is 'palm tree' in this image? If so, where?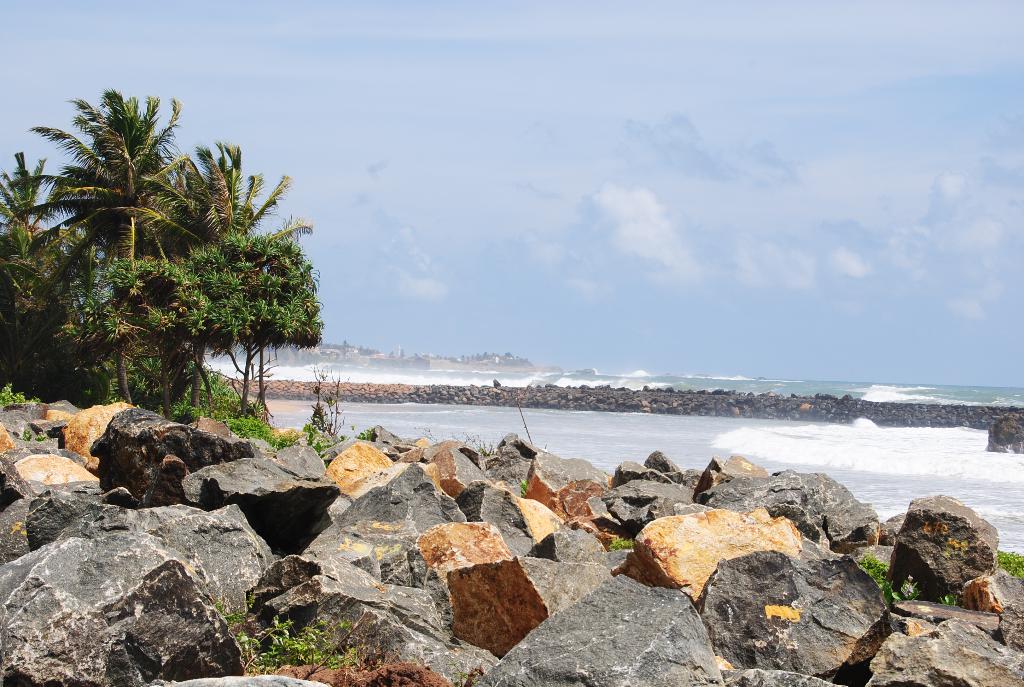
Yes, at (36, 91, 219, 360).
